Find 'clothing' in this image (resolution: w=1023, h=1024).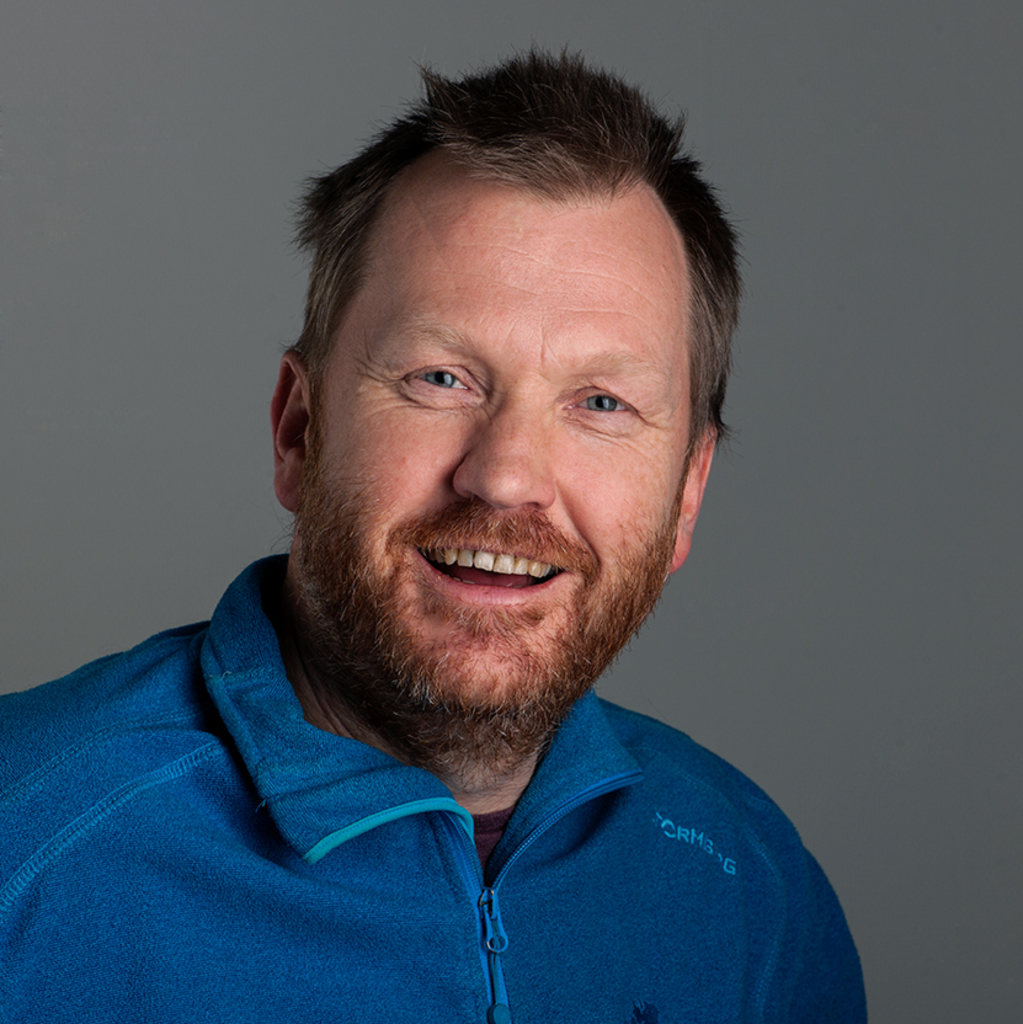
BBox(0, 566, 849, 1010).
